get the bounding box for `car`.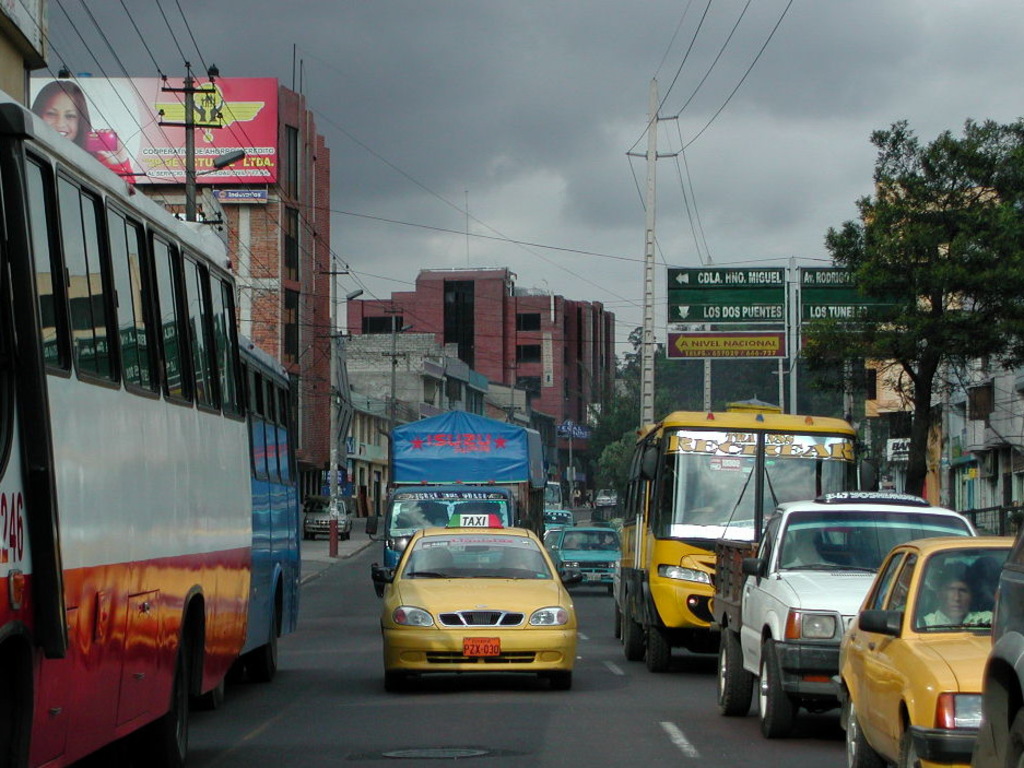
[left=369, top=512, right=580, bottom=692].
